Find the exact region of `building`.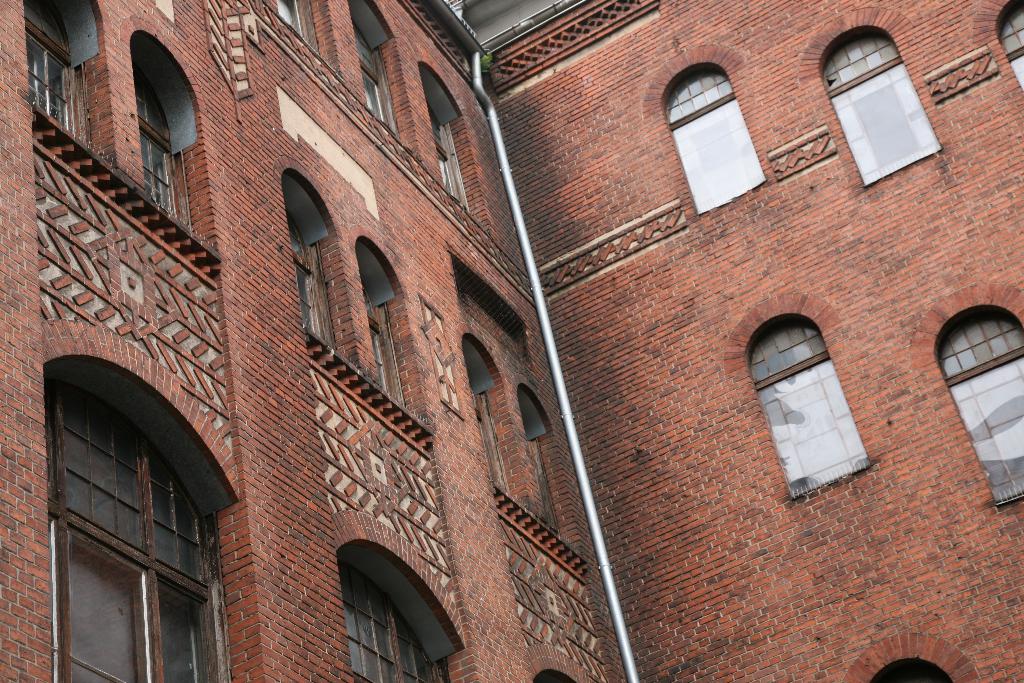
Exact region: {"x1": 0, "y1": 0, "x2": 1019, "y2": 682}.
